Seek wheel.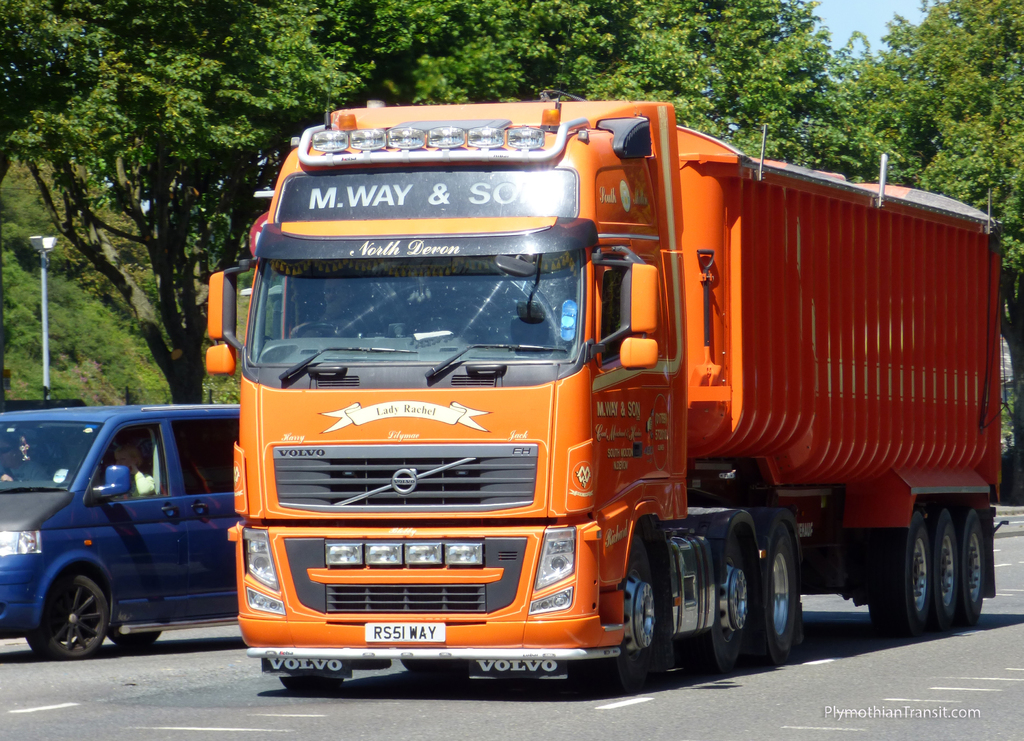
402 660 460 678.
